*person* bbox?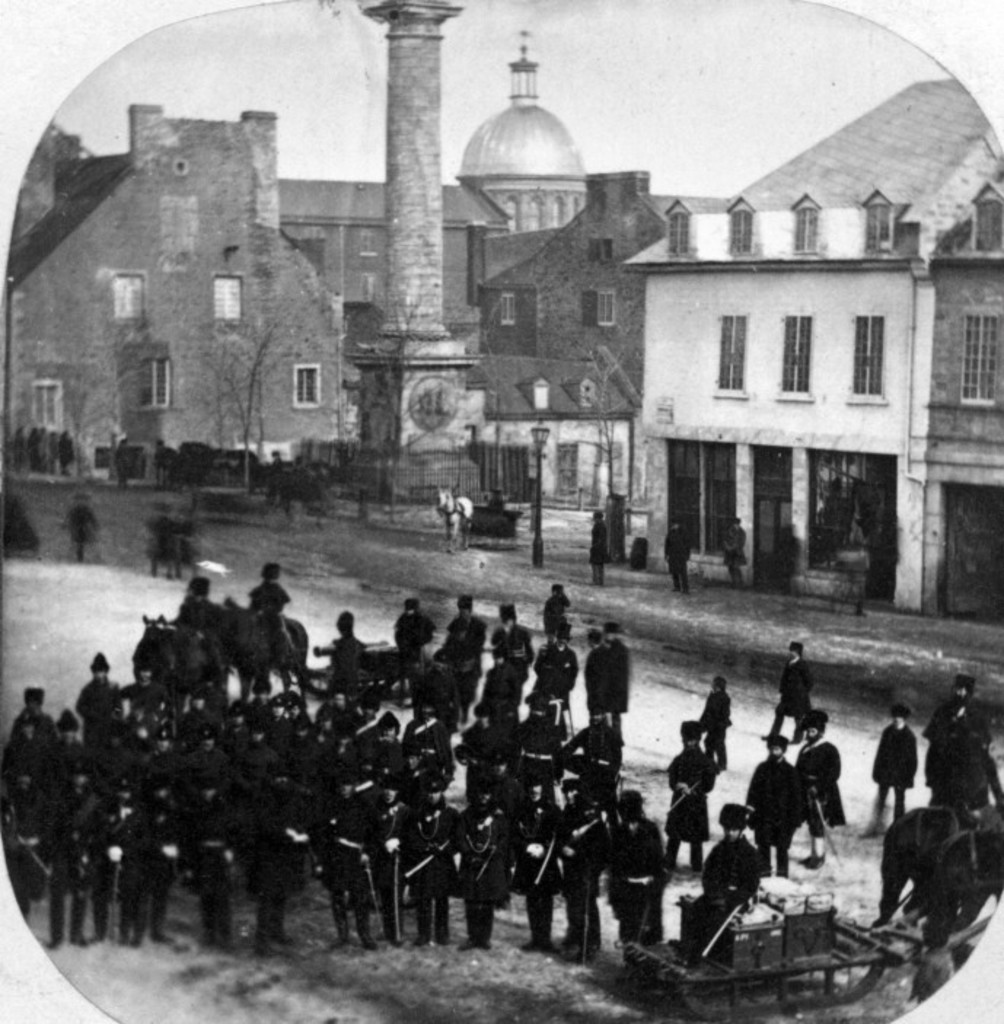
Rect(758, 632, 815, 746)
